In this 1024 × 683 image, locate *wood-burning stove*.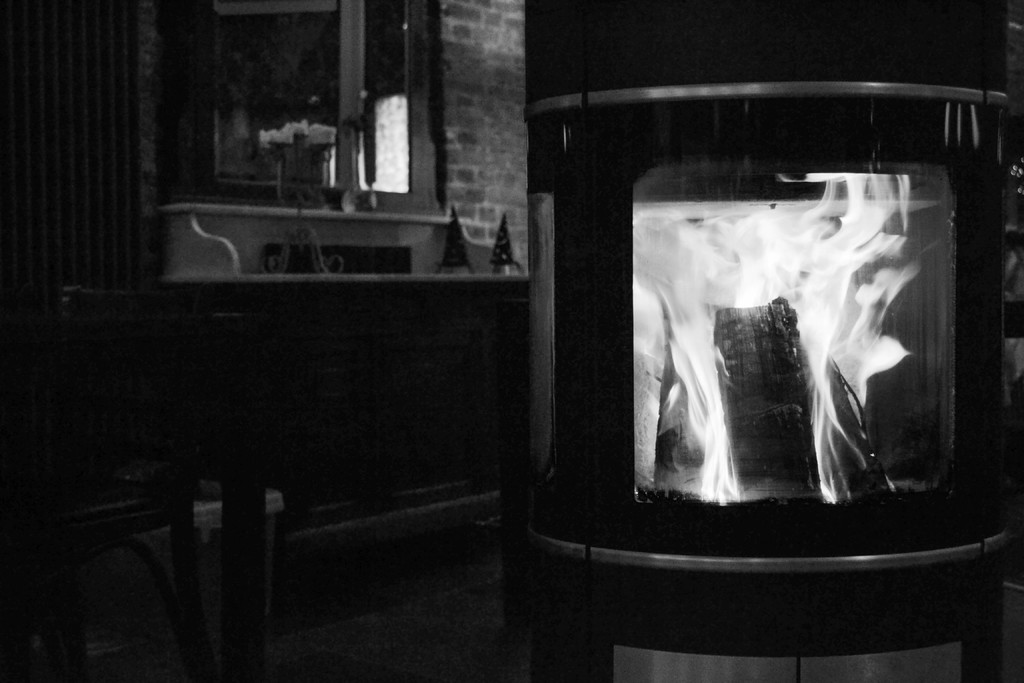
Bounding box: region(513, 80, 1023, 682).
